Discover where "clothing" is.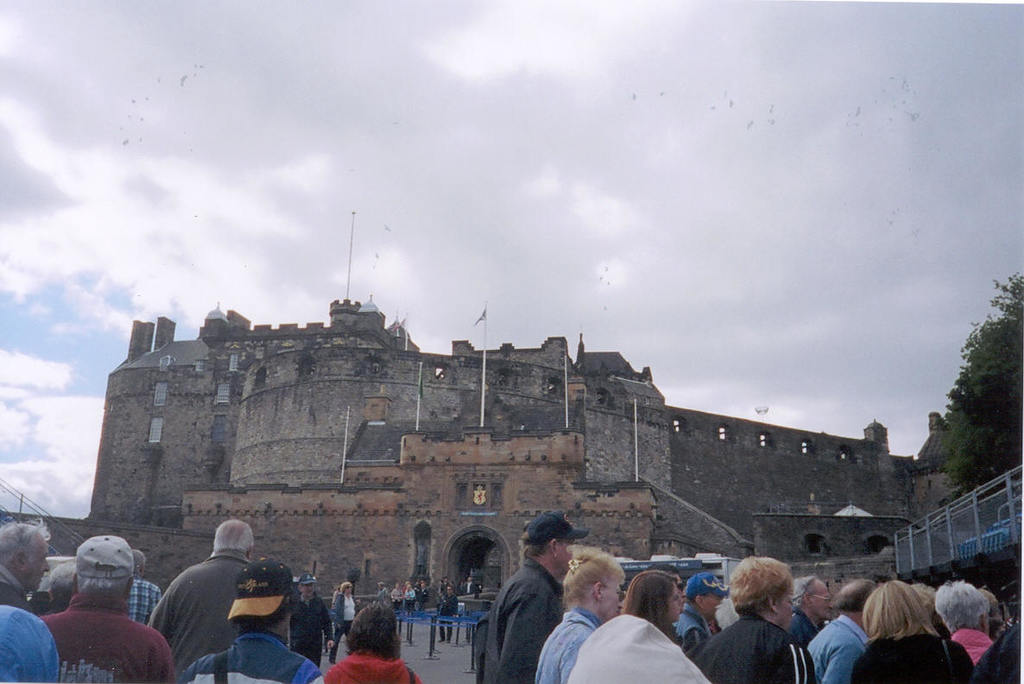
Discovered at 122, 576, 160, 629.
